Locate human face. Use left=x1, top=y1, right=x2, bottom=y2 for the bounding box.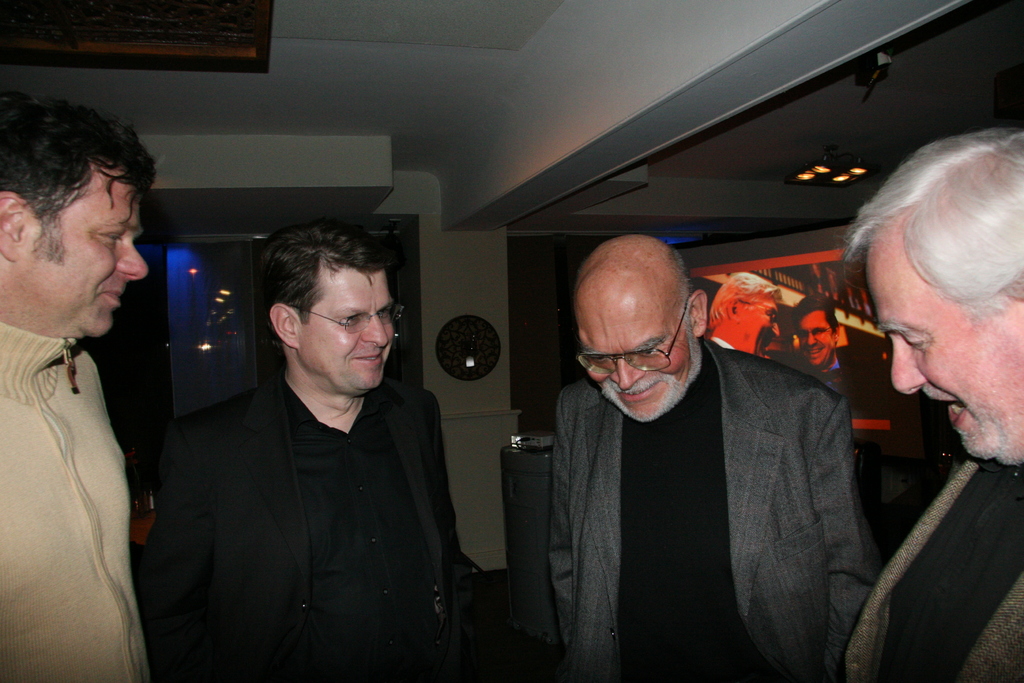
left=20, top=169, right=148, bottom=337.
